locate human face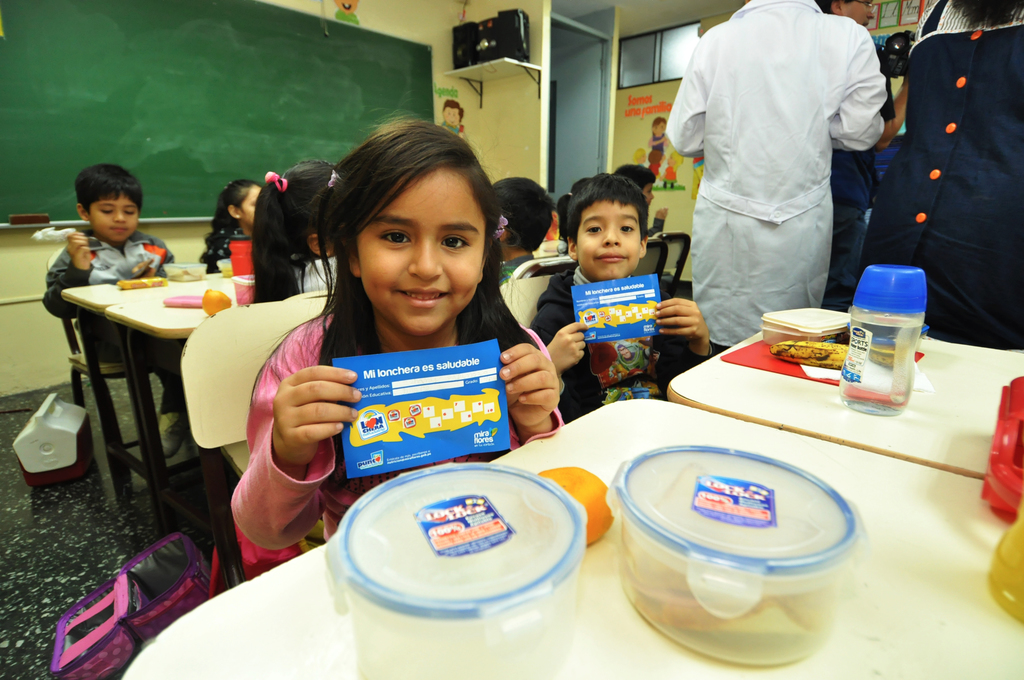
{"x1": 89, "y1": 193, "x2": 140, "y2": 244}
